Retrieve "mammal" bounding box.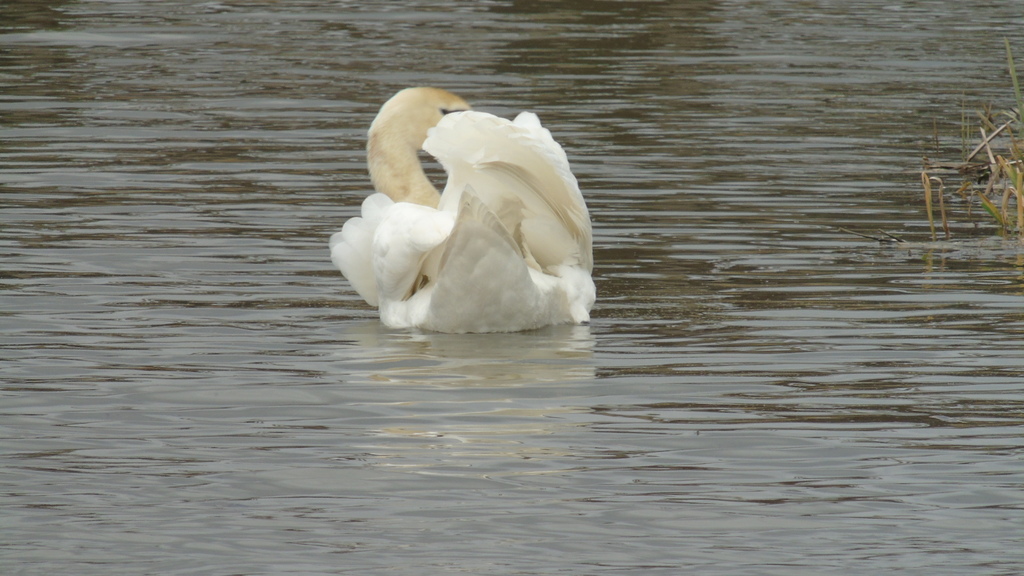
Bounding box: region(328, 83, 595, 335).
